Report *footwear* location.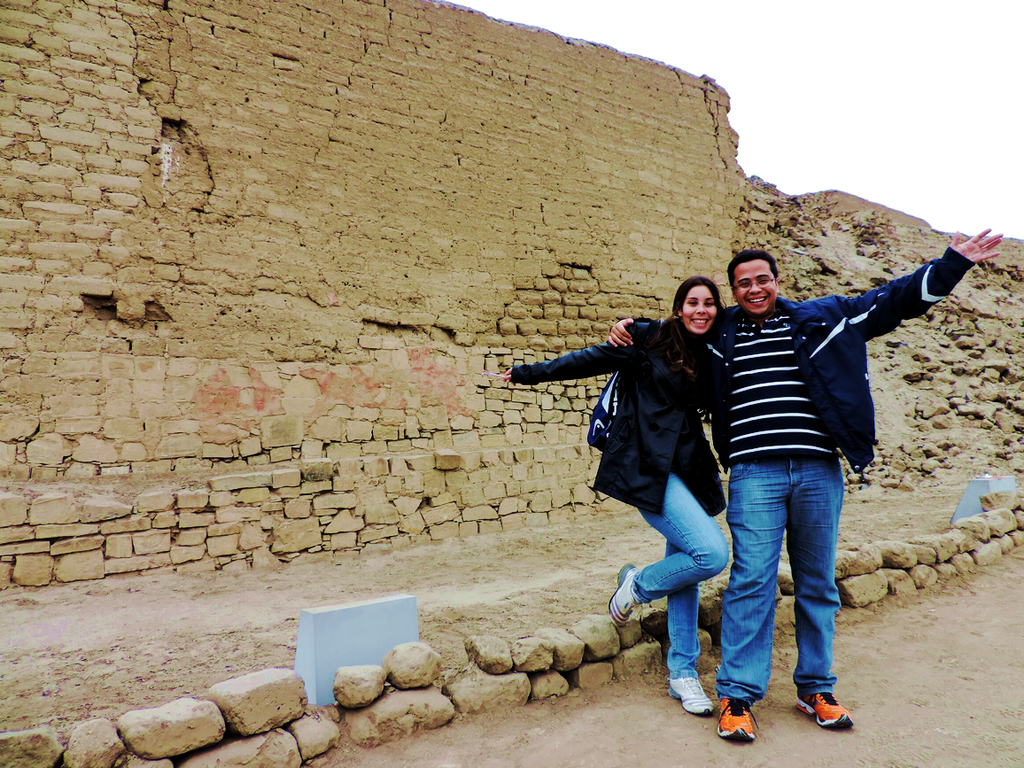
Report: select_region(609, 563, 643, 624).
